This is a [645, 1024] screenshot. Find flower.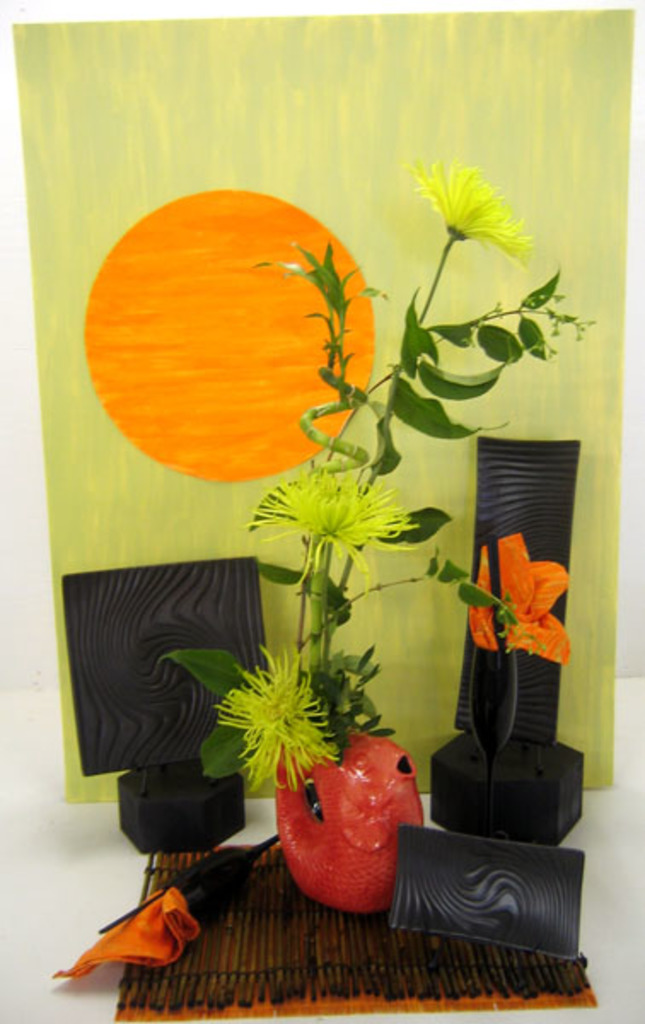
Bounding box: {"left": 406, "top": 147, "right": 537, "bottom": 259}.
